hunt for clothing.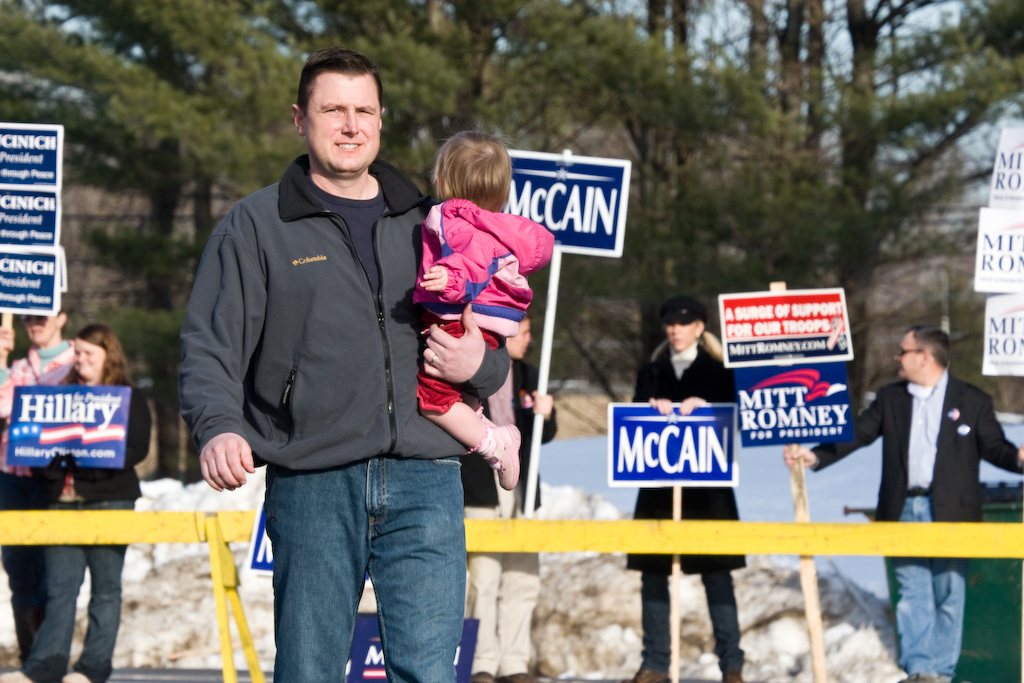
Hunted down at bbox=[799, 359, 1021, 682].
